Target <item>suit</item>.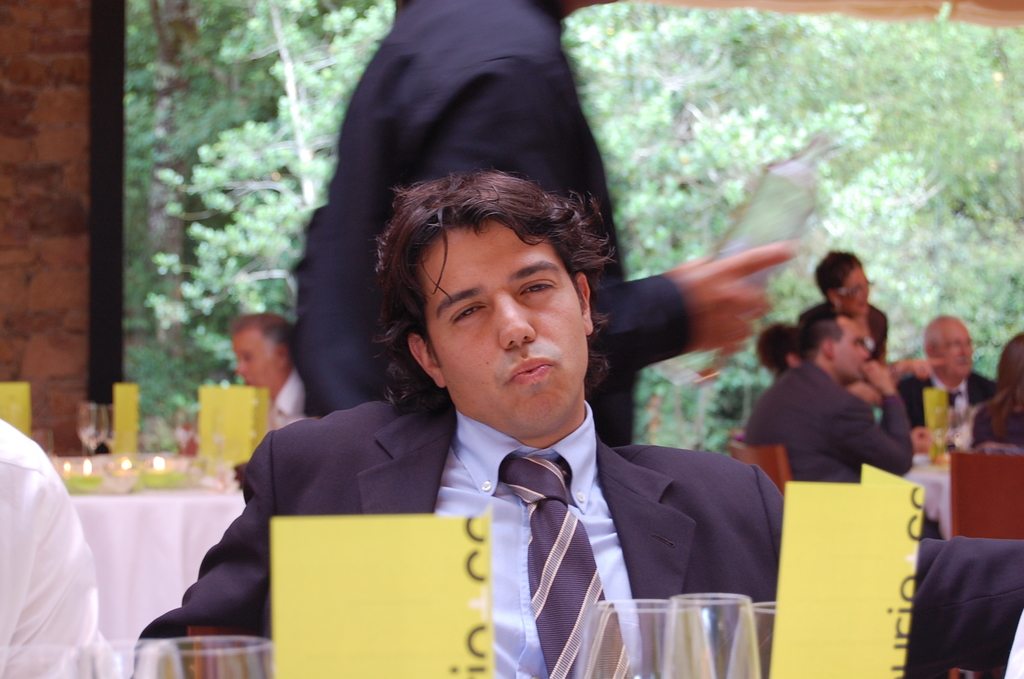
Target region: bbox(745, 365, 910, 485).
